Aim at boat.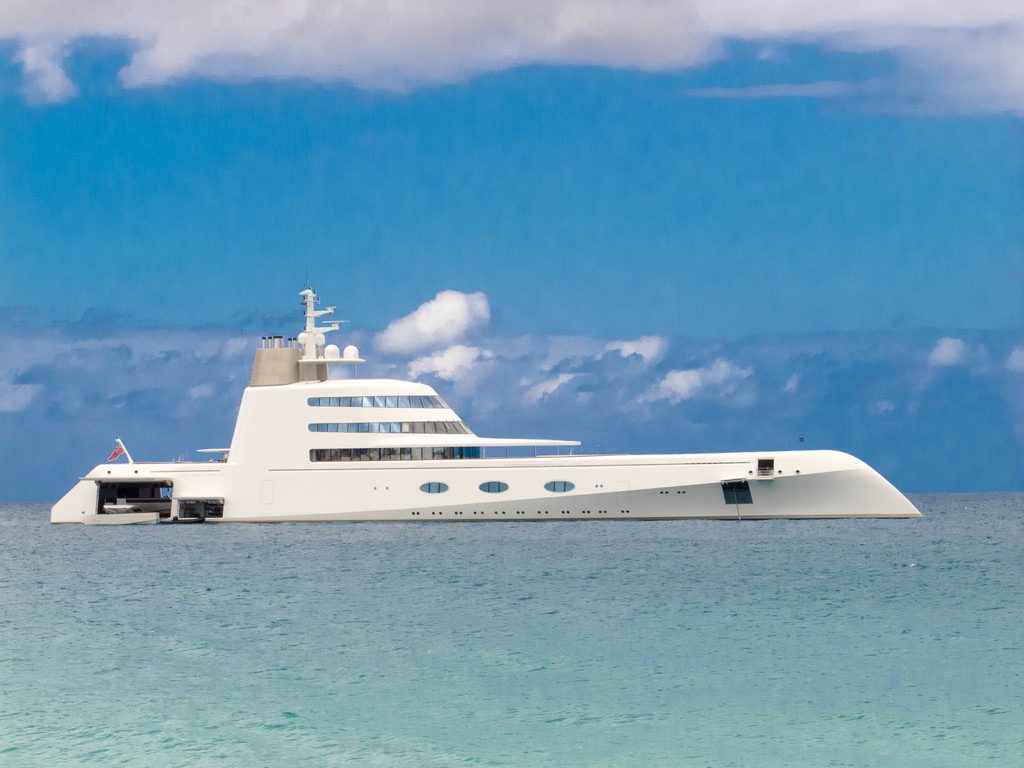
Aimed at [63,293,881,532].
